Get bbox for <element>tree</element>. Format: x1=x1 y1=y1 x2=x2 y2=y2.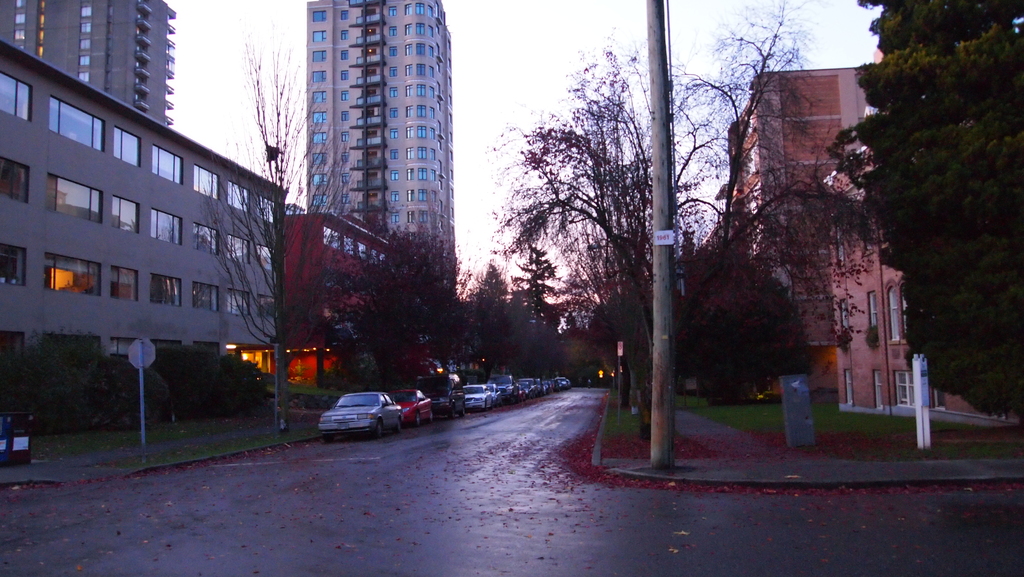
x1=861 y1=0 x2=1023 y2=416.
